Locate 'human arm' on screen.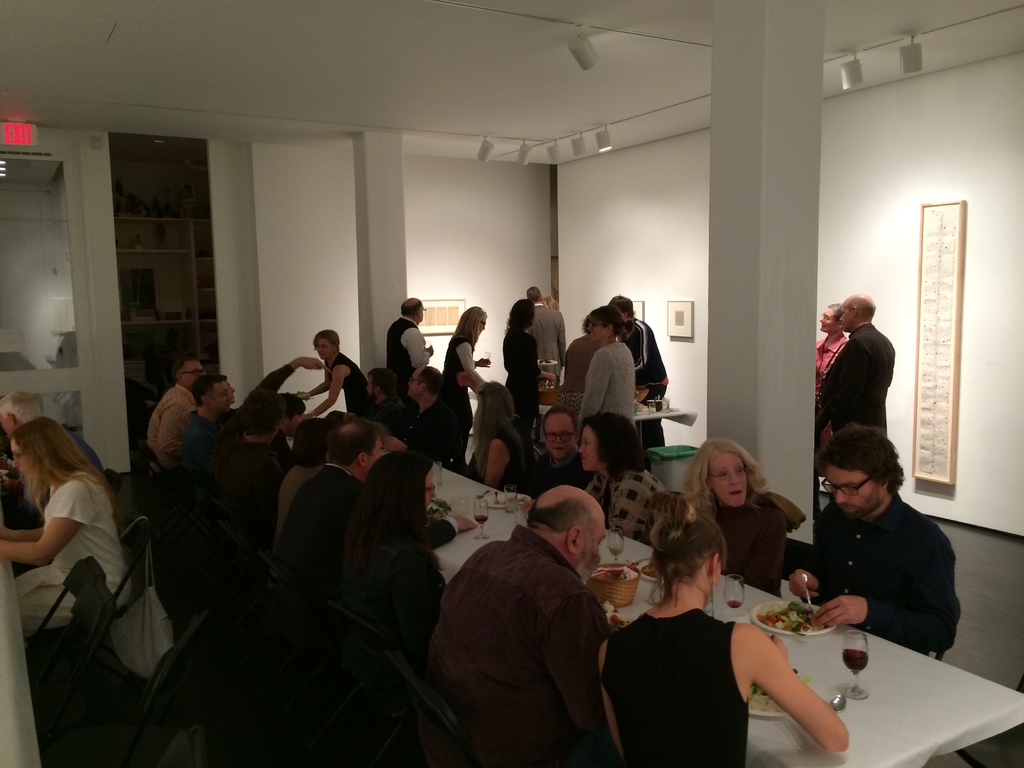
On screen at (417, 509, 479, 554).
